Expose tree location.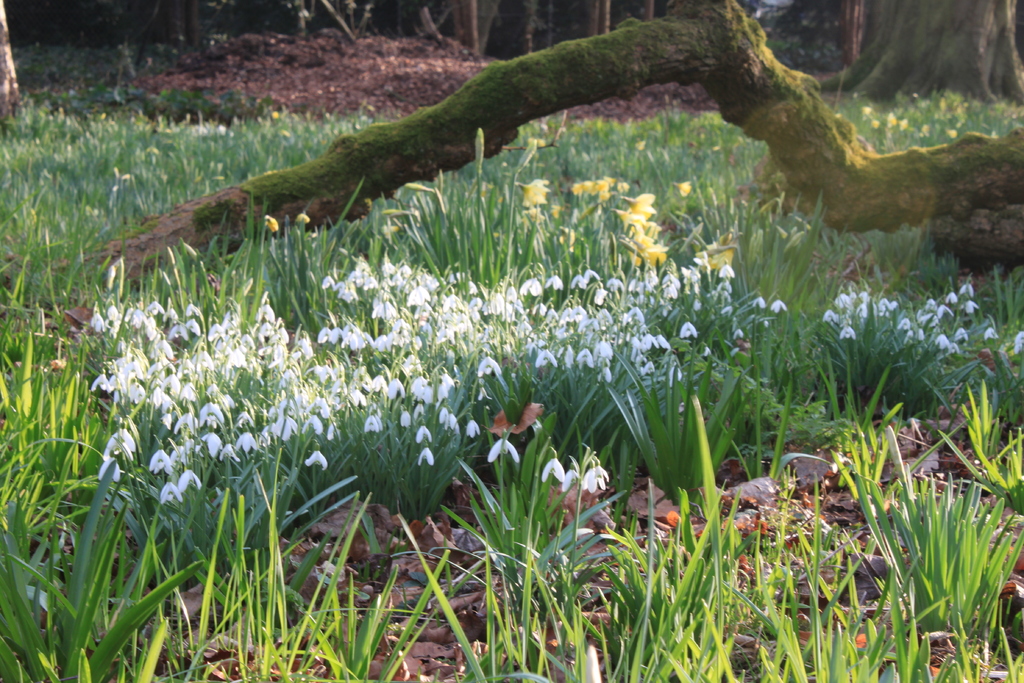
Exposed at <box>813,1,1023,108</box>.
